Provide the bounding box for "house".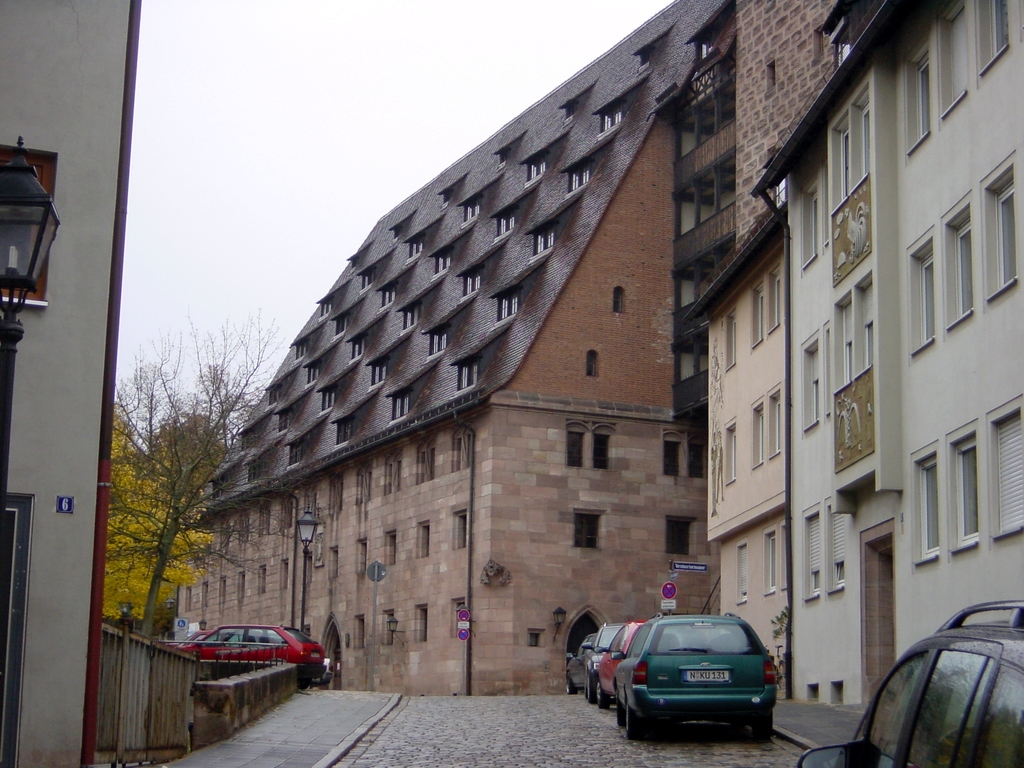
<bbox>719, 0, 1023, 739</bbox>.
